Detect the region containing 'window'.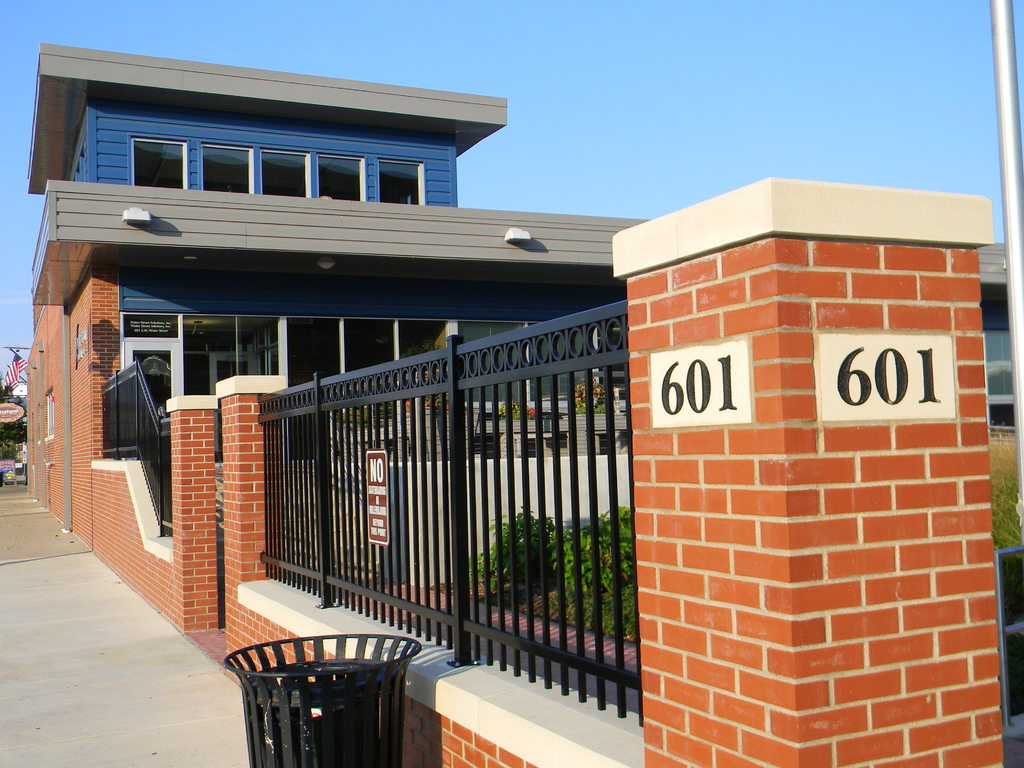
379 163 426 205.
